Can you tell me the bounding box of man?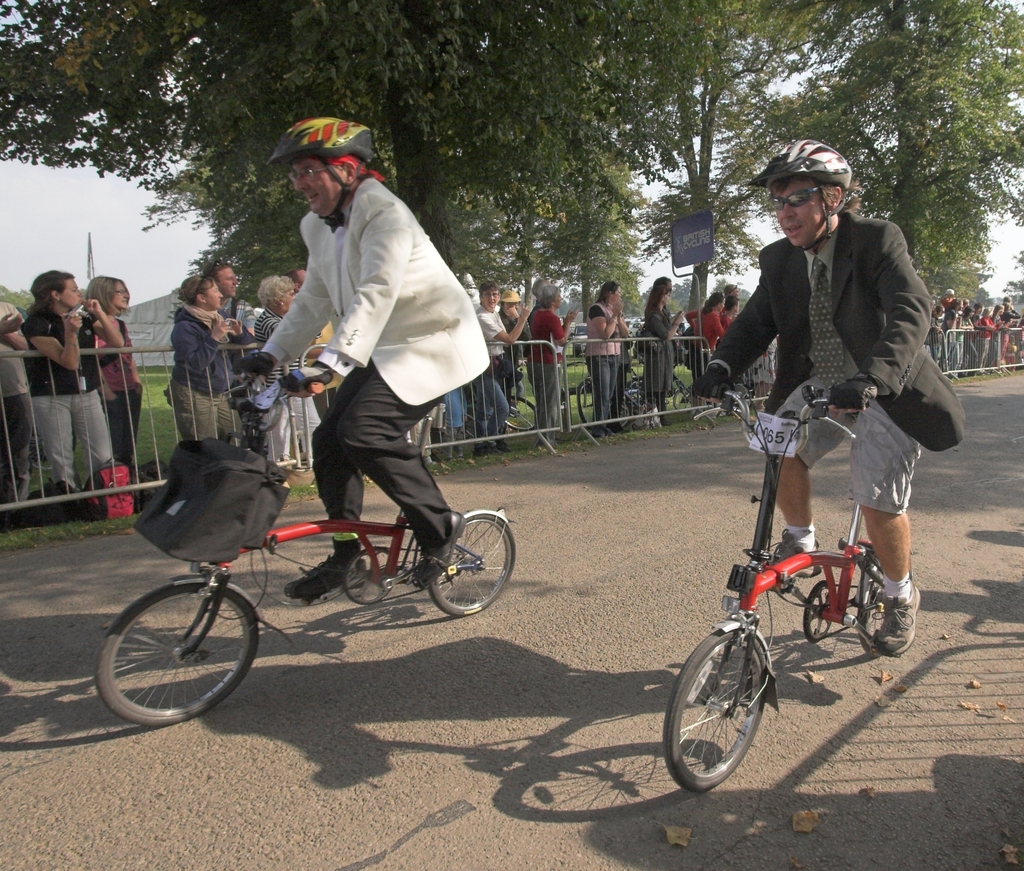
228 116 497 607.
